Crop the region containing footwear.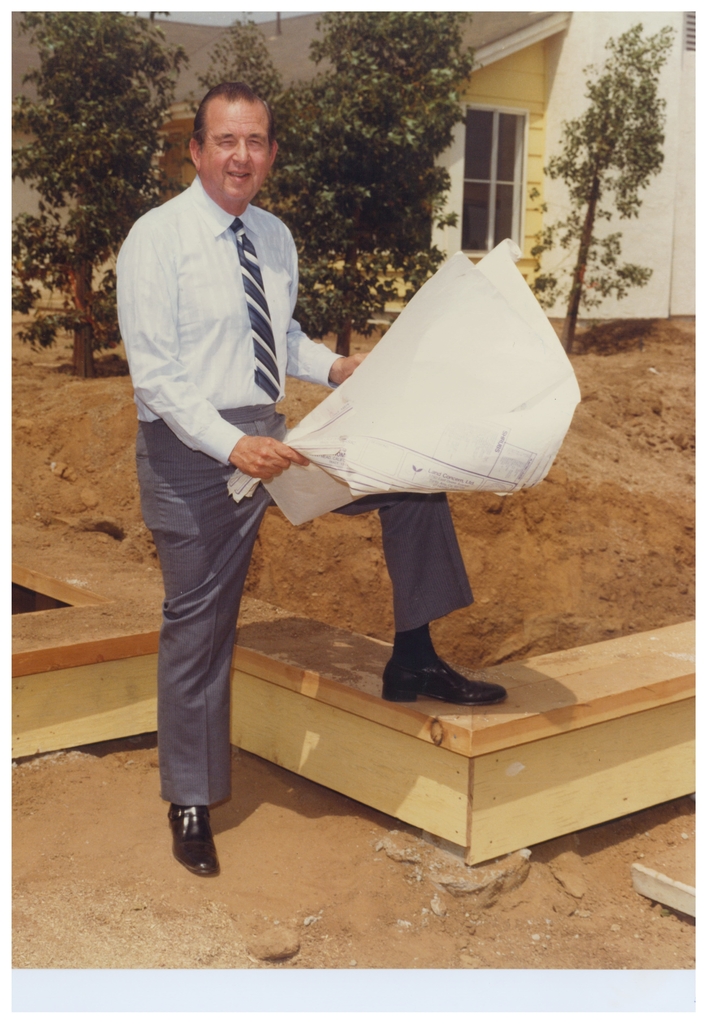
Crop region: 382/657/516/703.
